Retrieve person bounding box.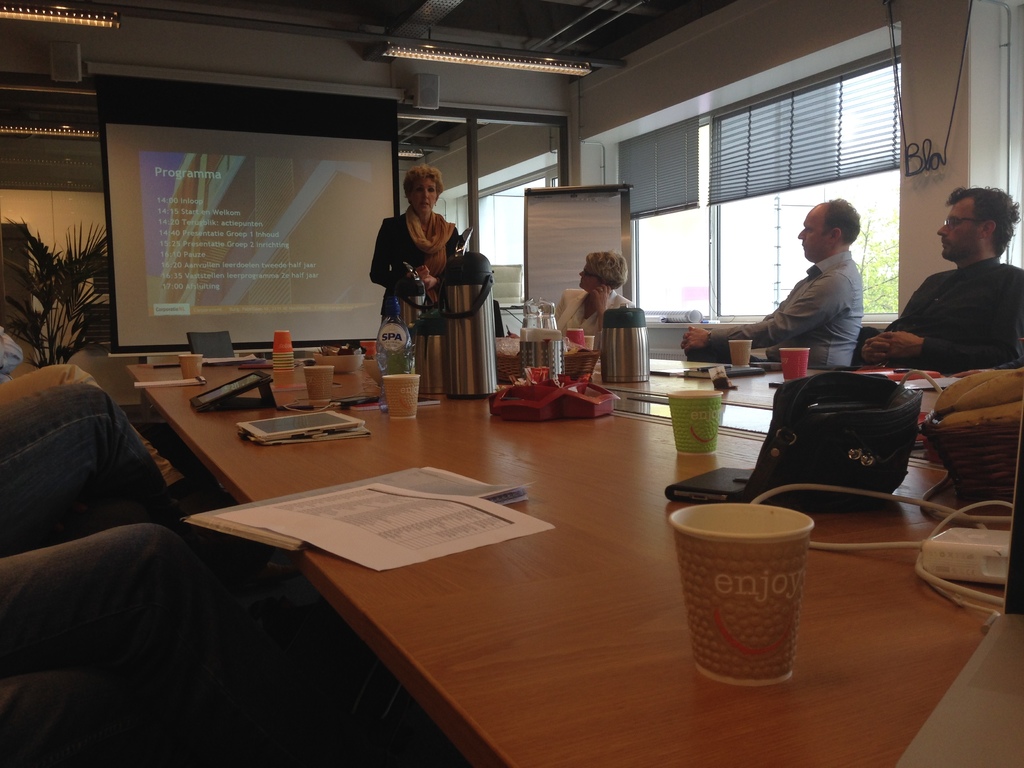
Bounding box: box=[369, 163, 463, 323].
